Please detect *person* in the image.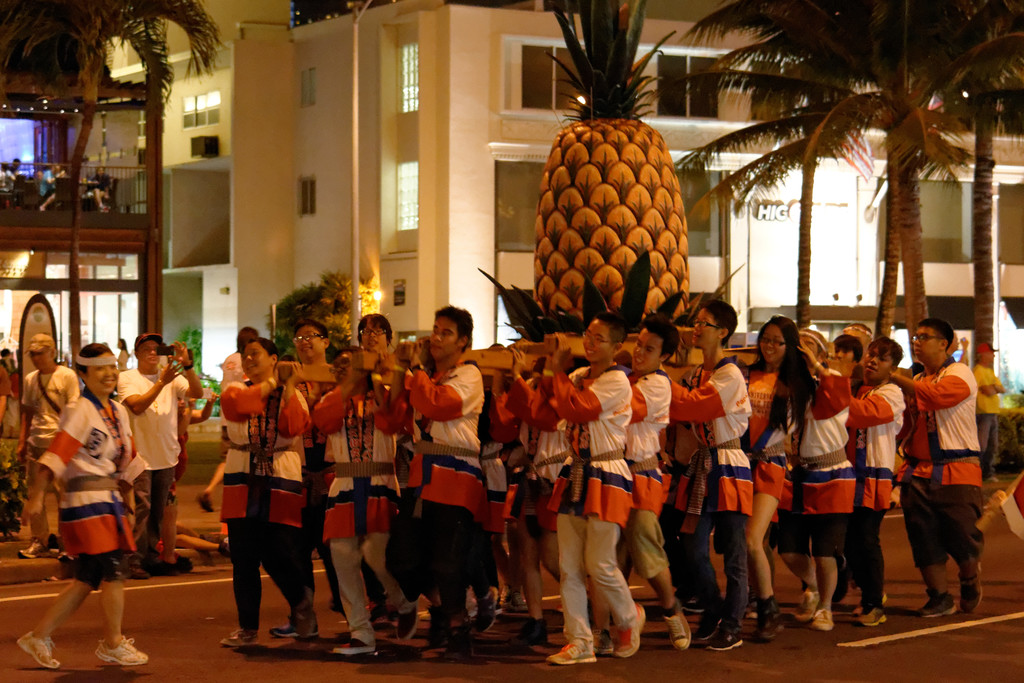
bbox=(668, 297, 756, 648).
